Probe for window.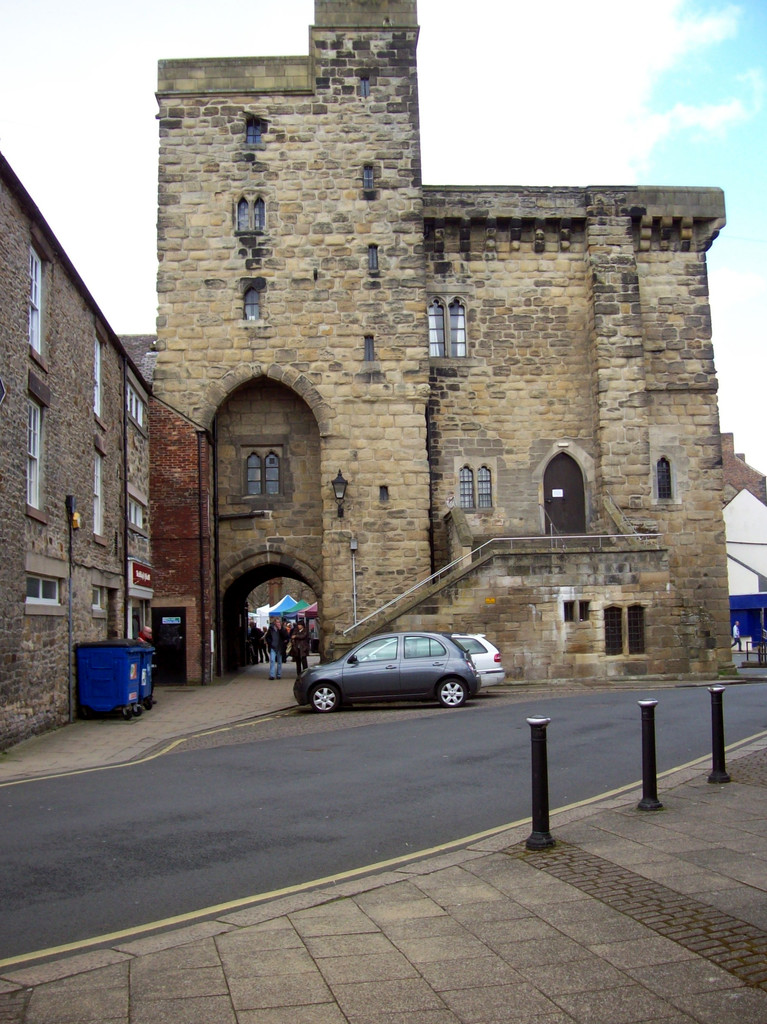
Probe result: bbox=(607, 602, 649, 659).
